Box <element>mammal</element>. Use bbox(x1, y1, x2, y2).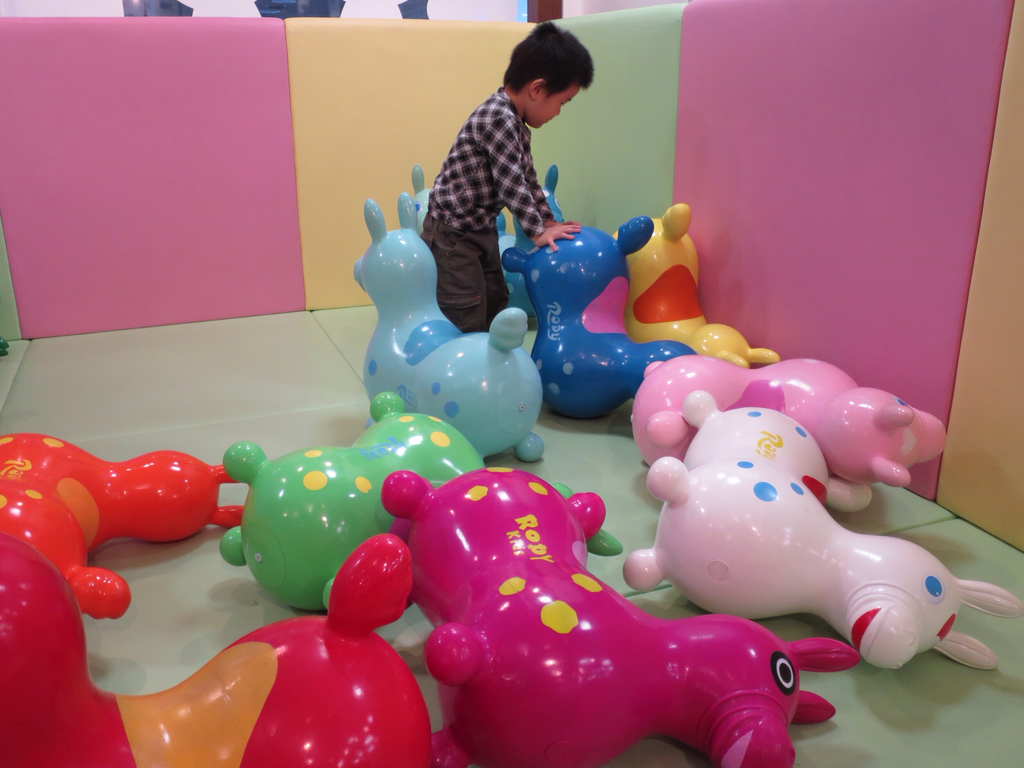
bbox(417, 12, 598, 332).
